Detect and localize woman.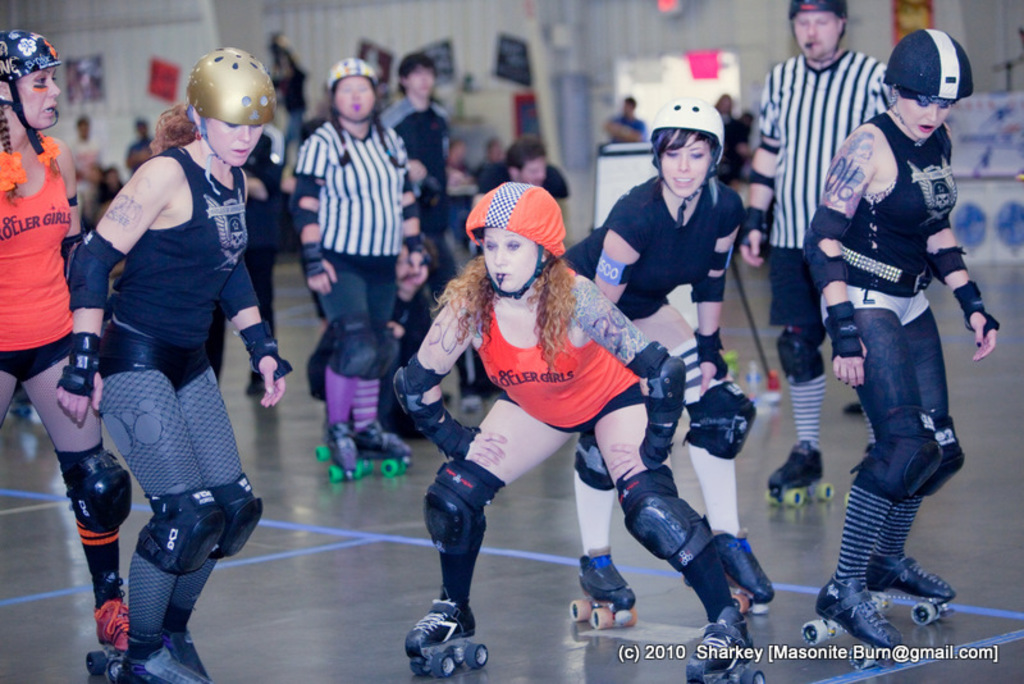
Localized at [287,60,424,475].
